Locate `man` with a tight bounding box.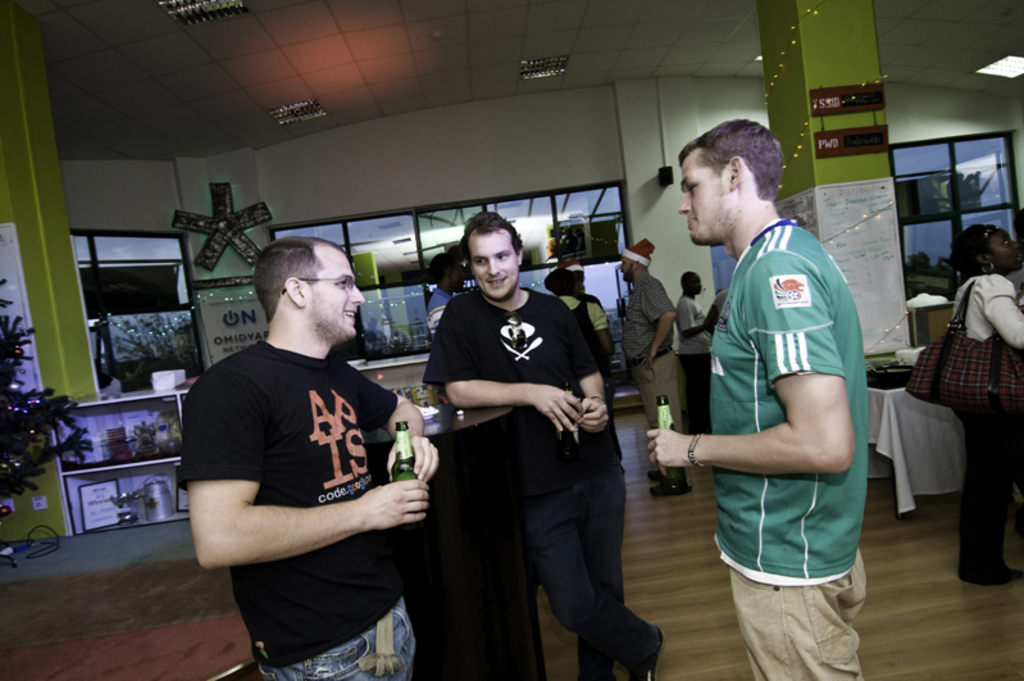
425, 208, 663, 680.
